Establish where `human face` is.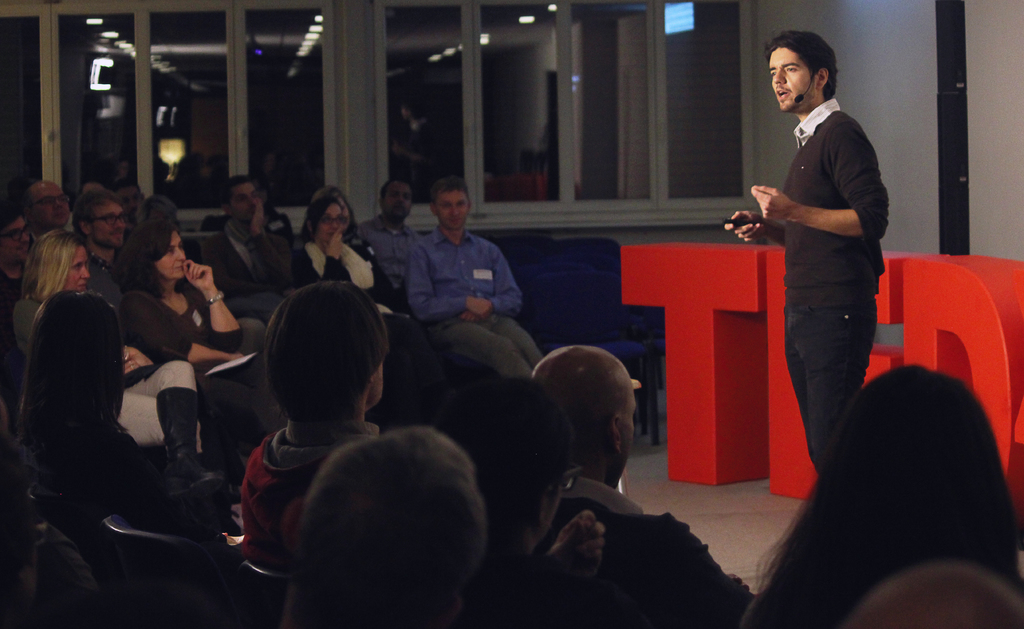
Established at (x1=317, y1=203, x2=339, y2=241).
